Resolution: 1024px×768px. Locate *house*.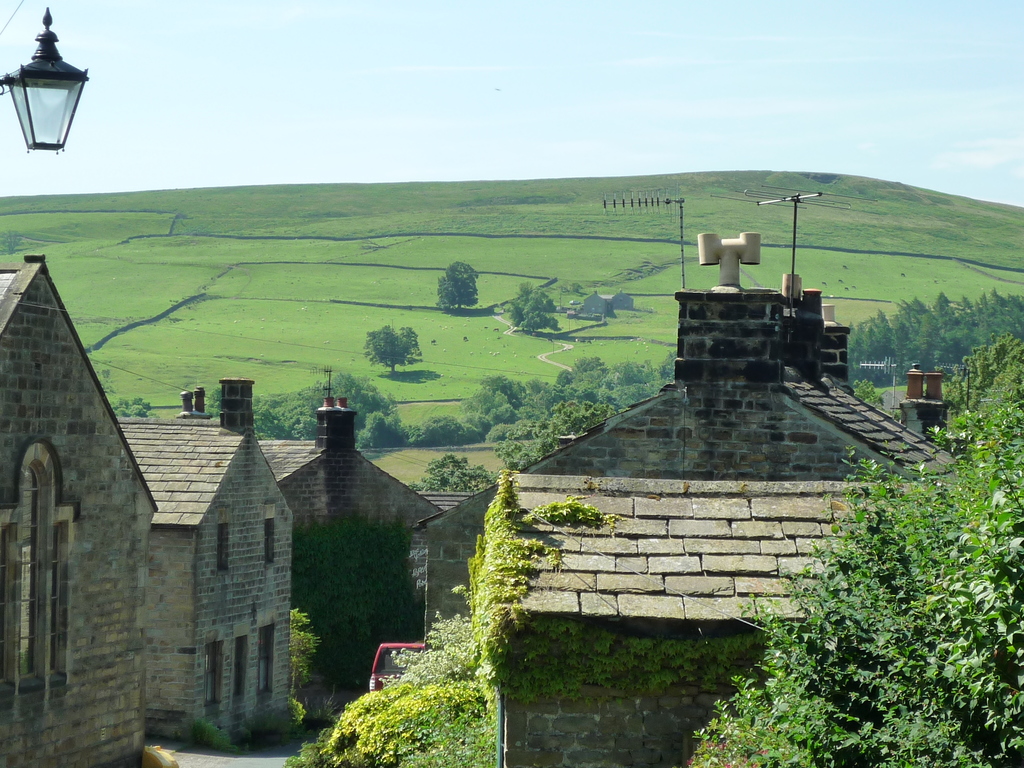
box(117, 380, 293, 744).
